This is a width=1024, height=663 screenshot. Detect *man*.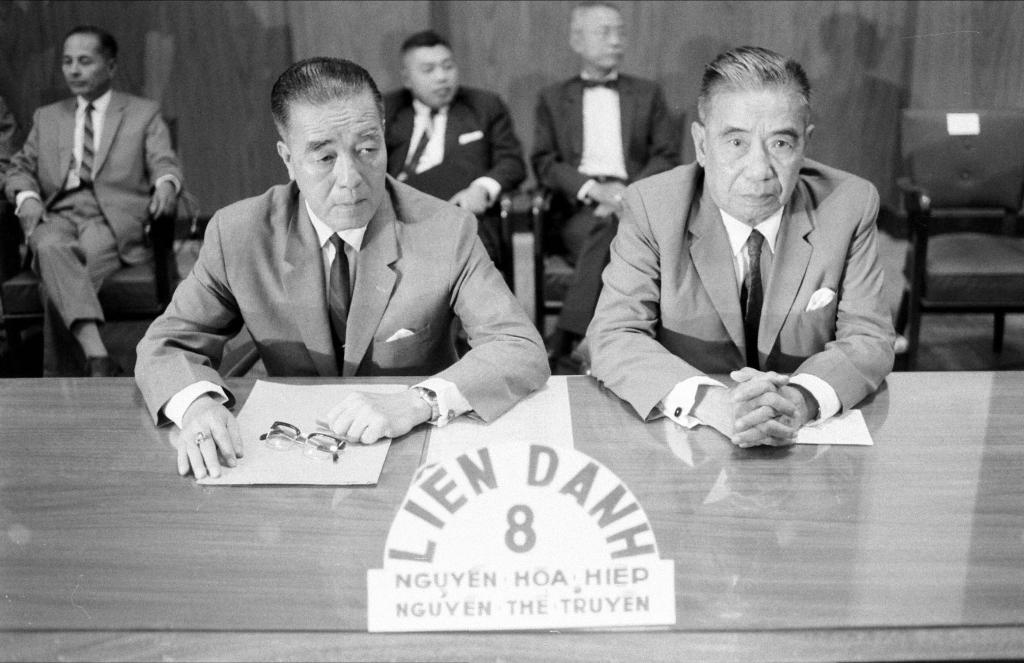
528,4,685,378.
